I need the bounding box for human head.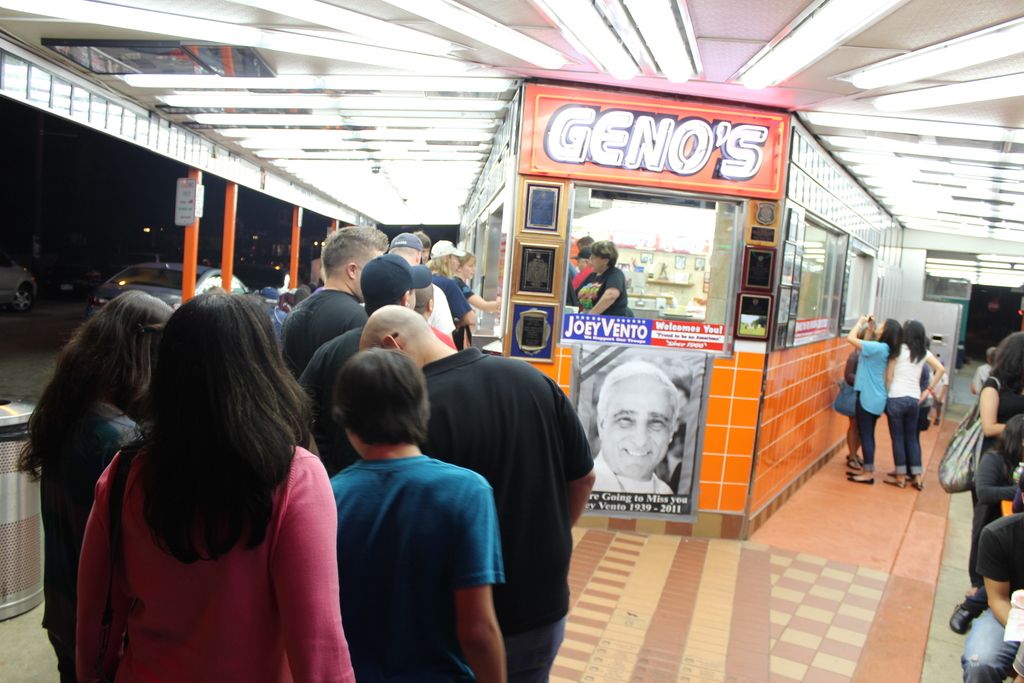
Here it is: select_region(573, 236, 595, 266).
